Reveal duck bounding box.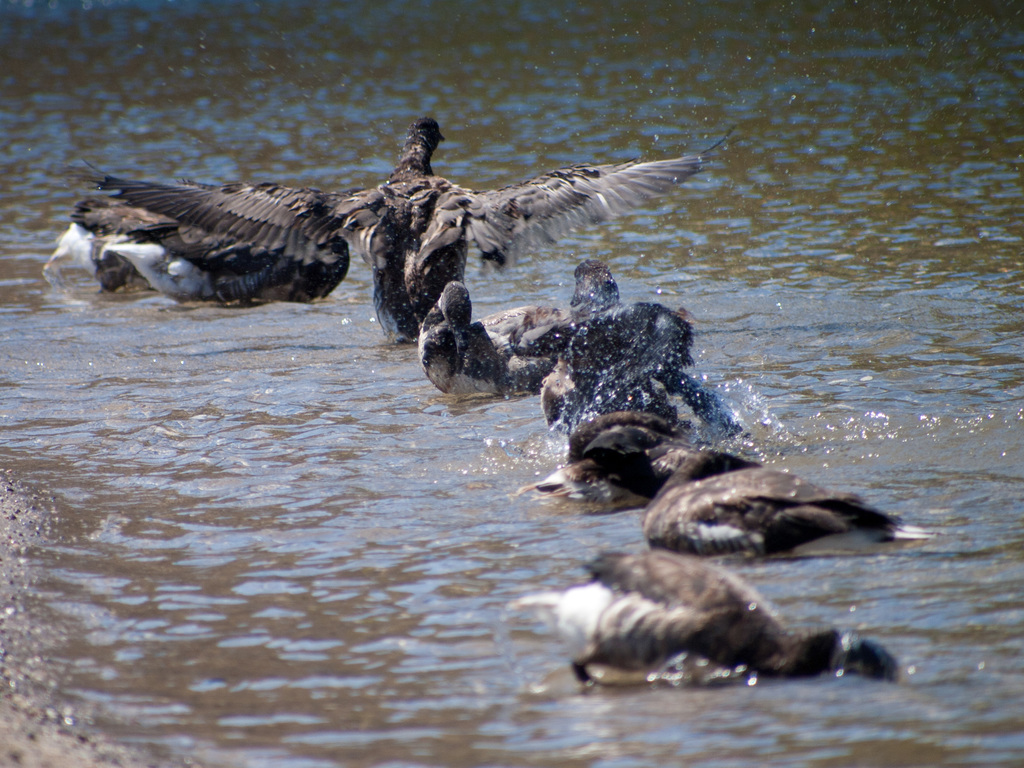
Revealed: x1=83, y1=113, x2=730, y2=347.
